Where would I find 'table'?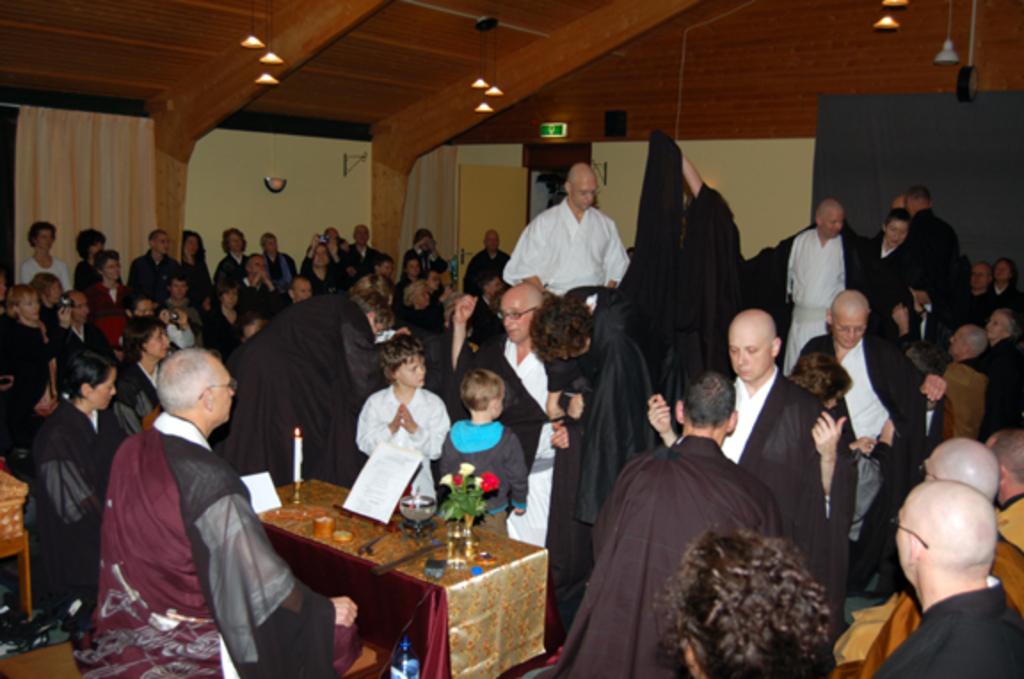
At 220:491:572:677.
